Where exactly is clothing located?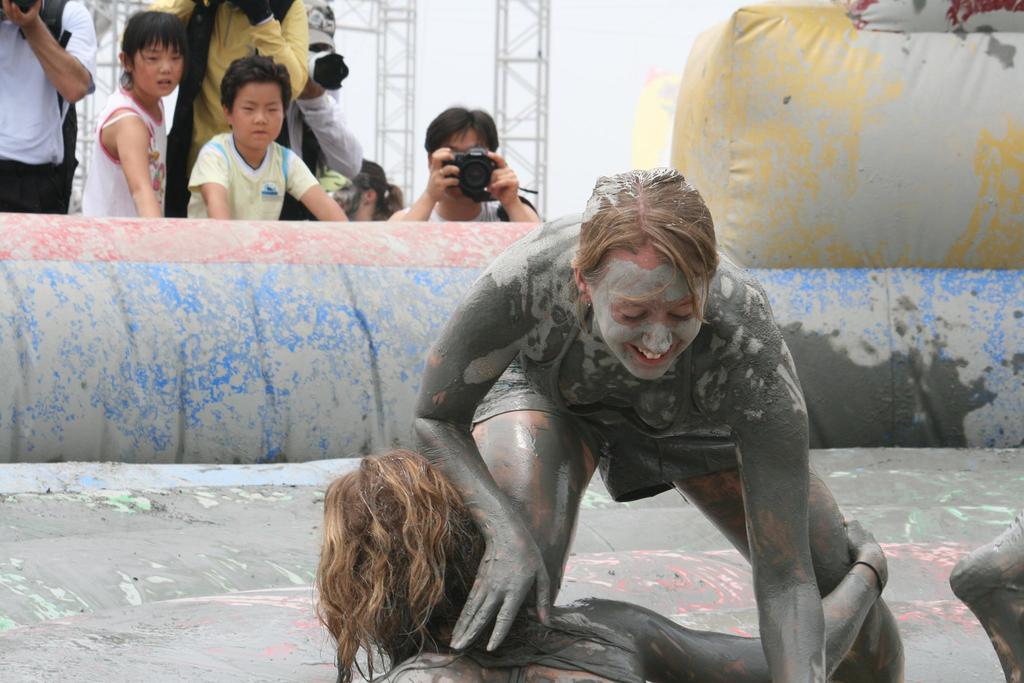
Its bounding box is [left=416, top=195, right=503, bottom=225].
